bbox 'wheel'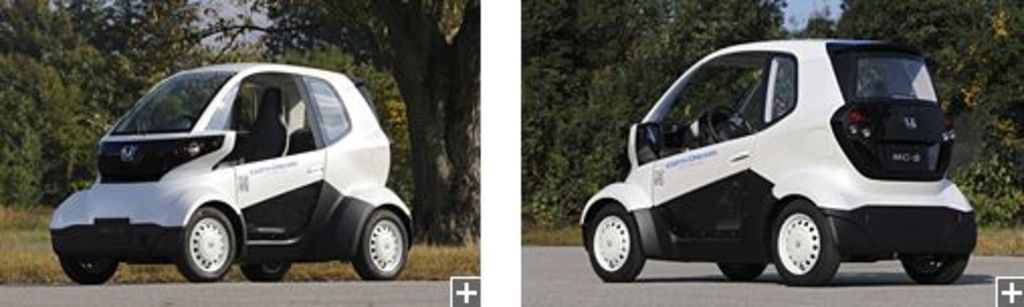
[61,261,119,287]
